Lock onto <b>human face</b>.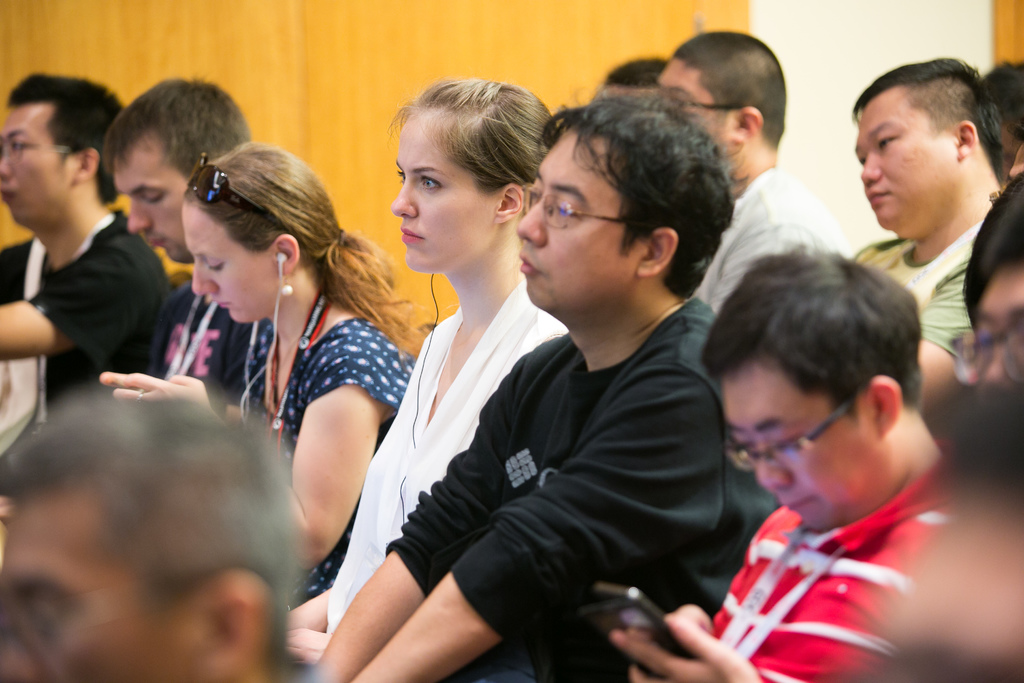
Locked: left=719, top=363, right=911, bottom=529.
